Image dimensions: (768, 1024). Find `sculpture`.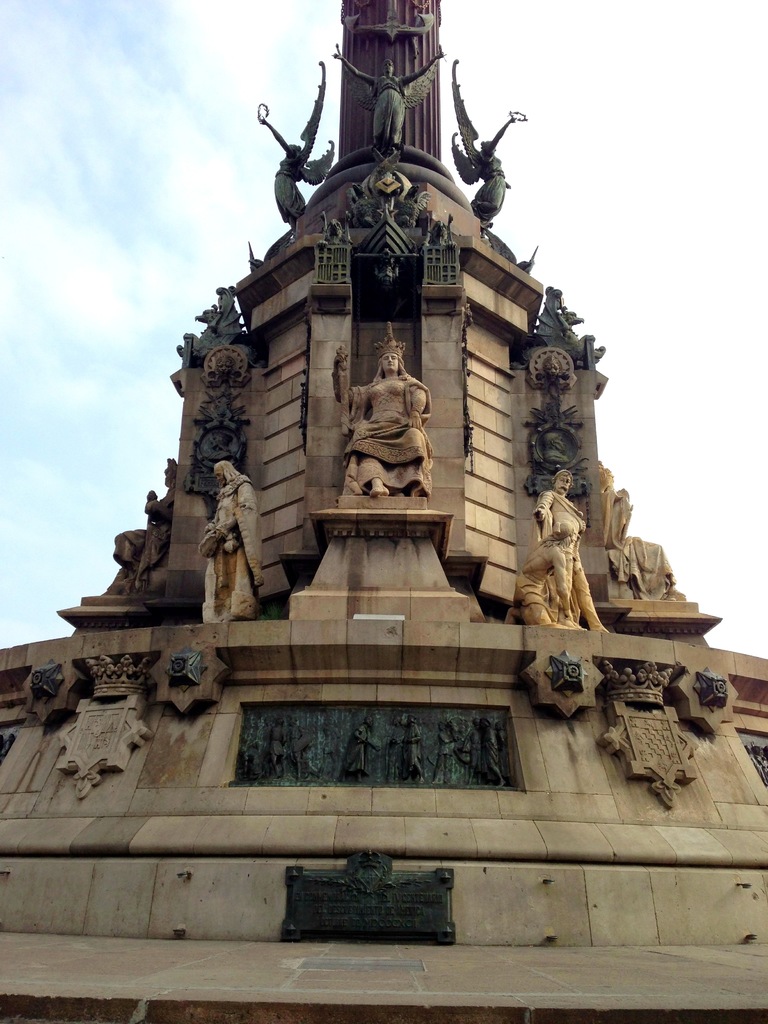
pyautogui.locateOnScreen(259, 58, 334, 225).
